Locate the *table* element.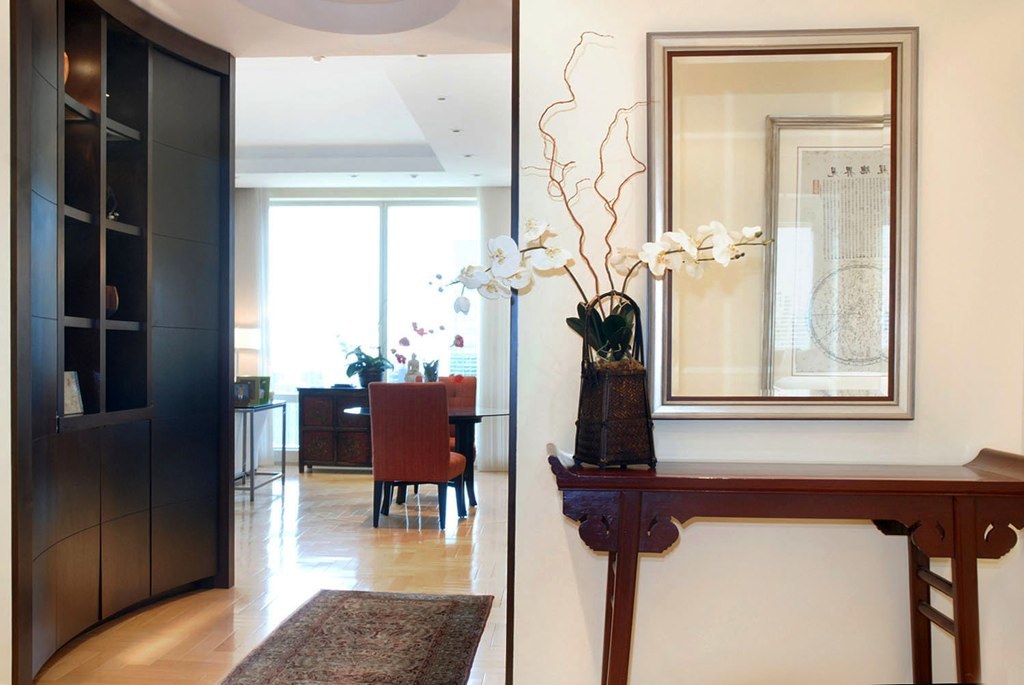
Element bbox: (x1=299, y1=383, x2=377, y2=480).
